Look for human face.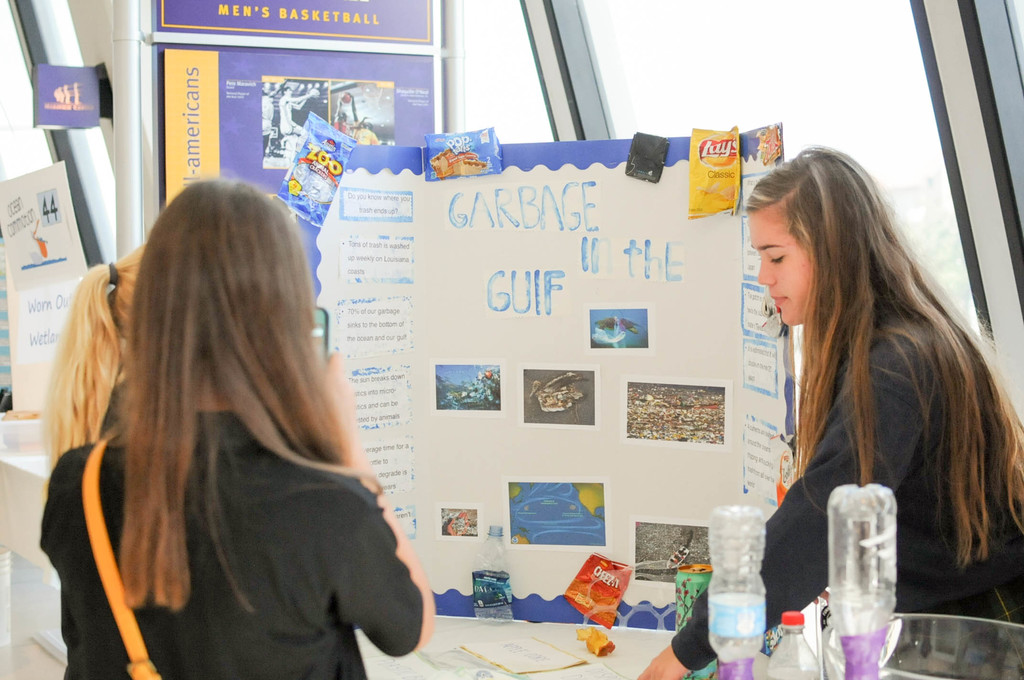
Found: crop(753, 211, 811, 327).
